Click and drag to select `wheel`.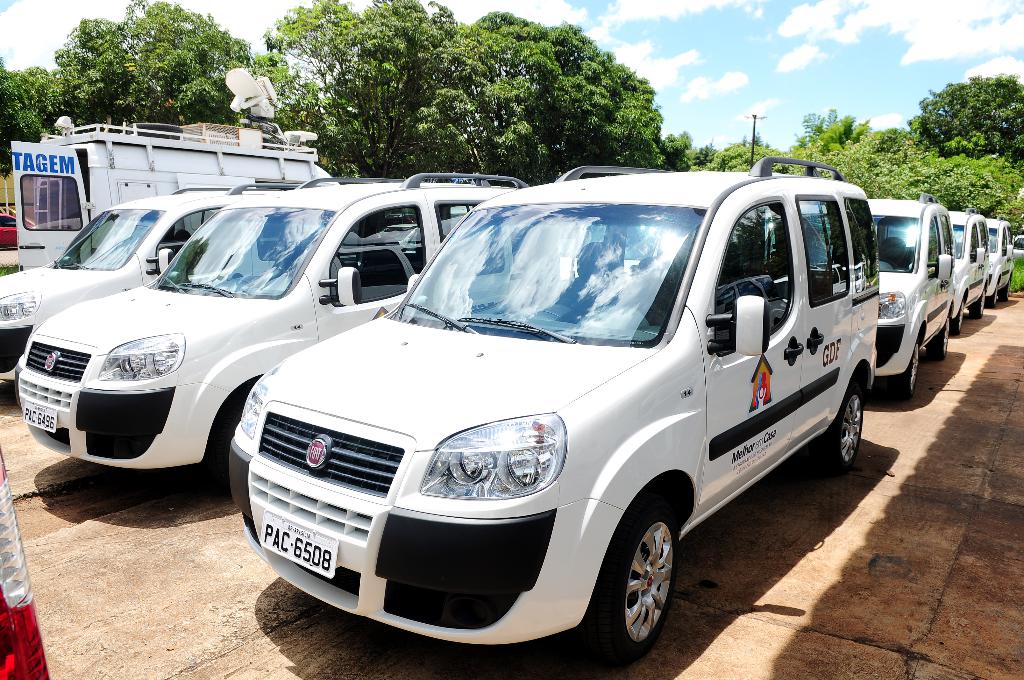
Selection: <box>972,288,982,317</box>.
